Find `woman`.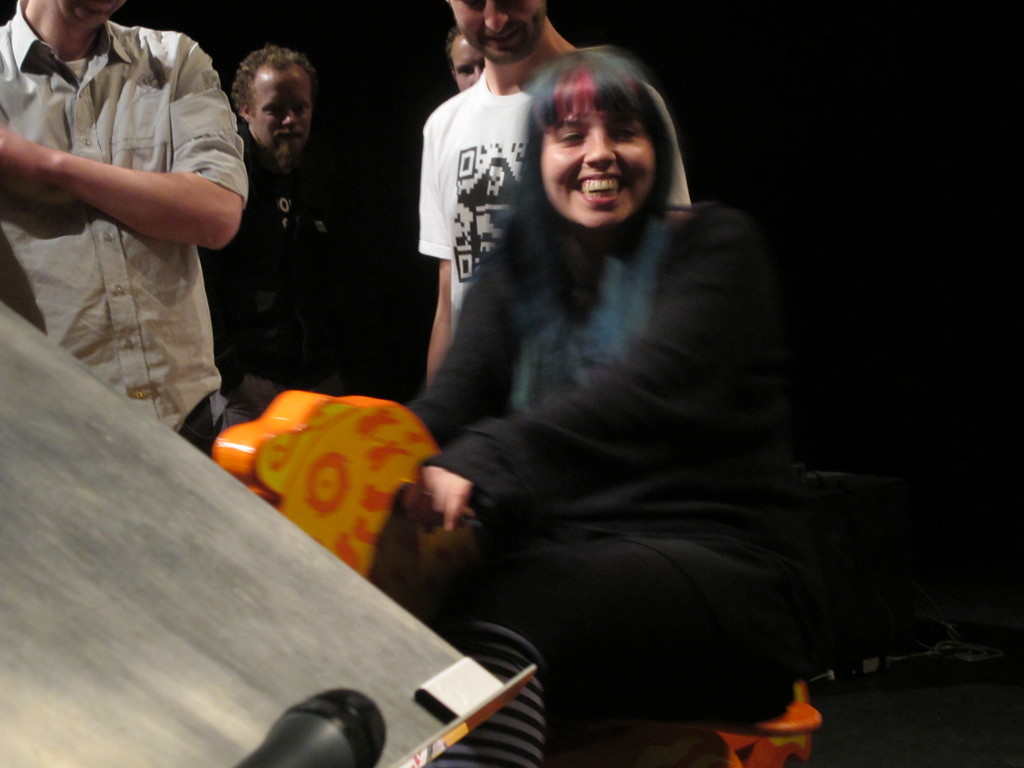
x1=377, y1=39, x2=802, y2=767.
